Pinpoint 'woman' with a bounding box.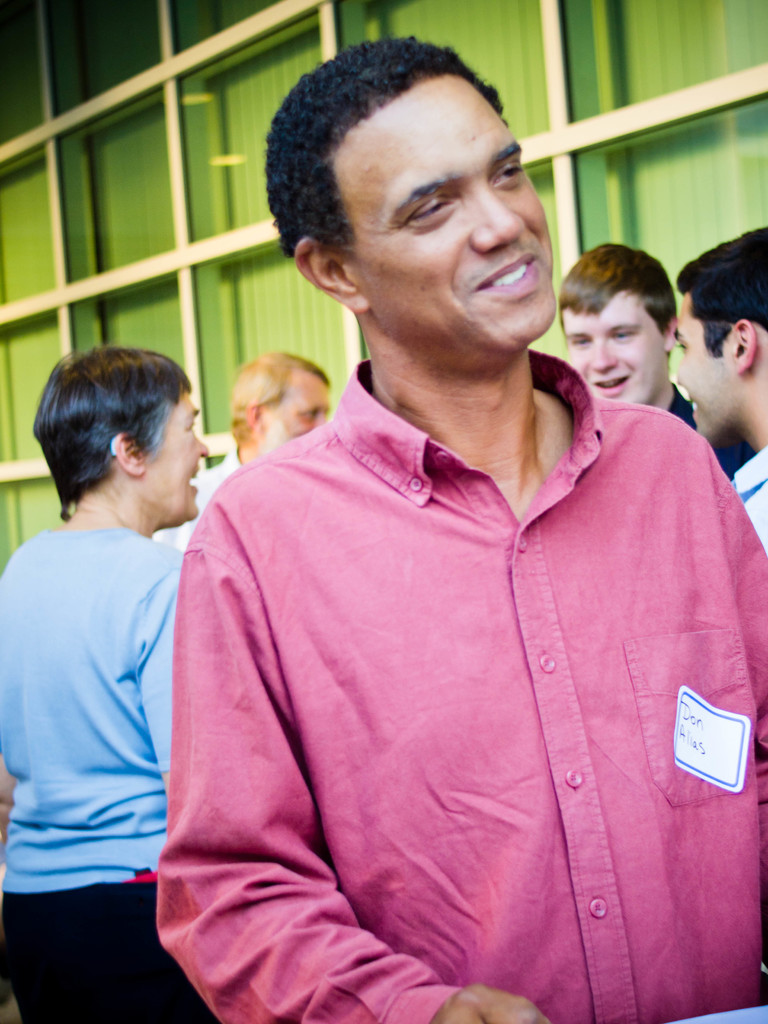
x1=3, y1=313, x2=230, y2=1002.
